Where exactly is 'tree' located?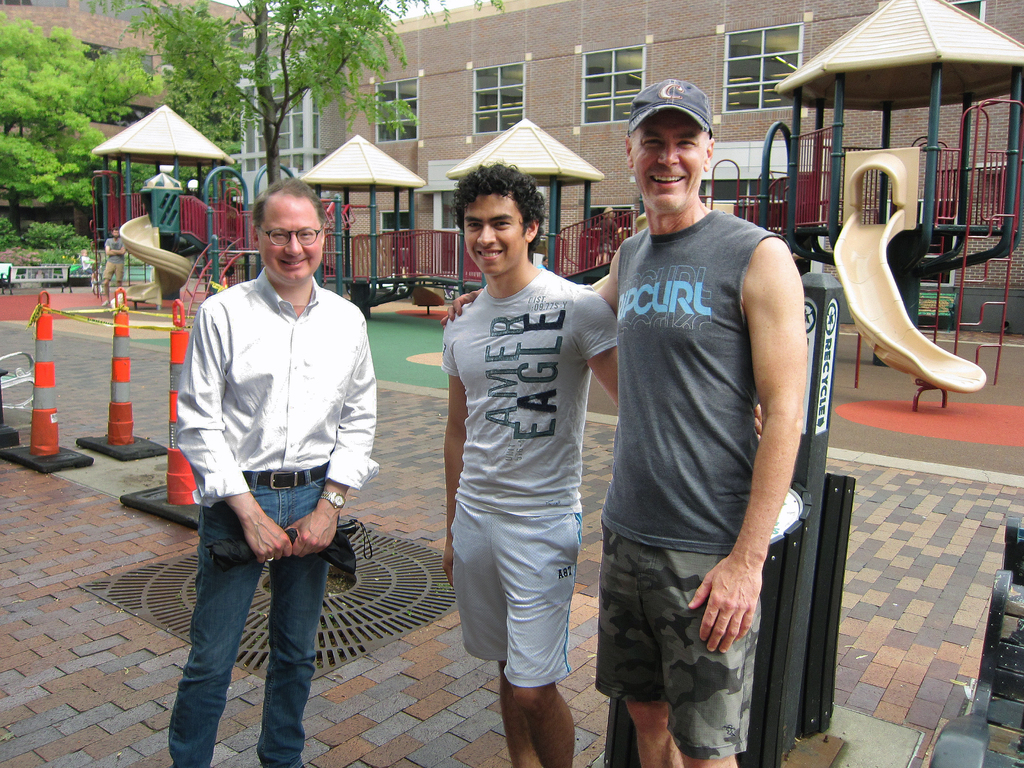
Its bounding box is region(161, 0, 246, 189).
